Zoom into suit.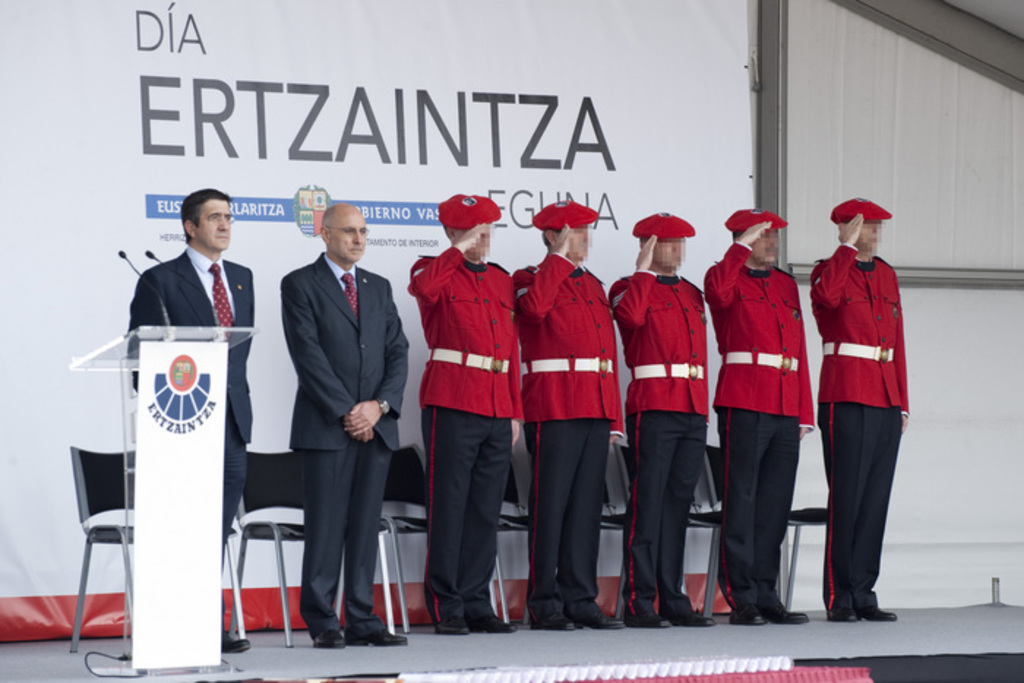
Zoom target: bbox=(282, 249, 408, 633).
